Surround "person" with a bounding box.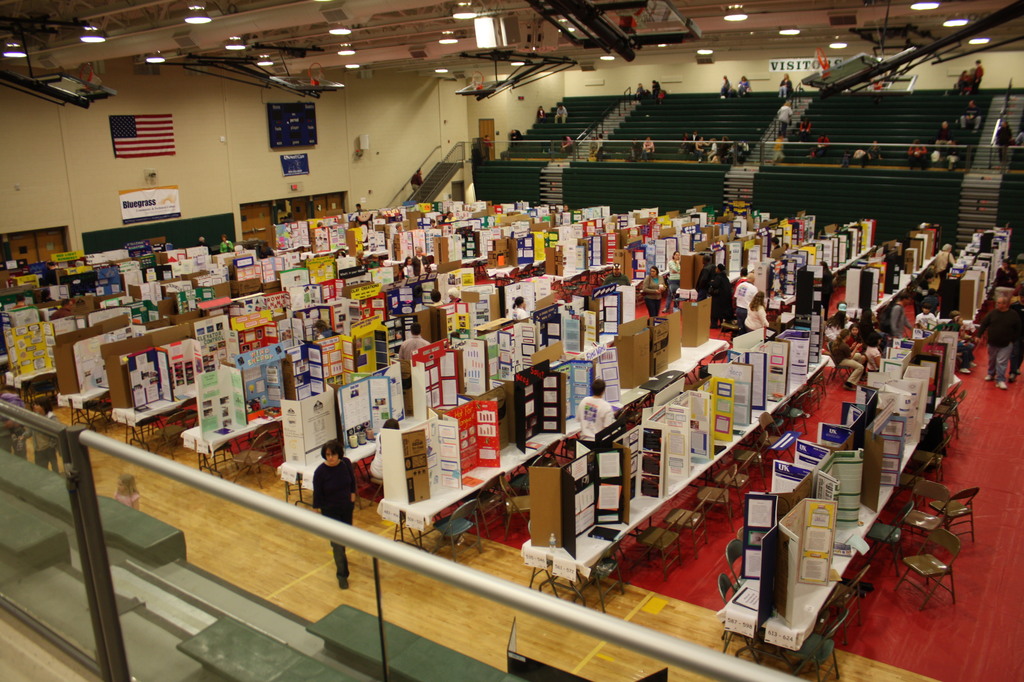
bbox=[958, 68, 971, 95].
